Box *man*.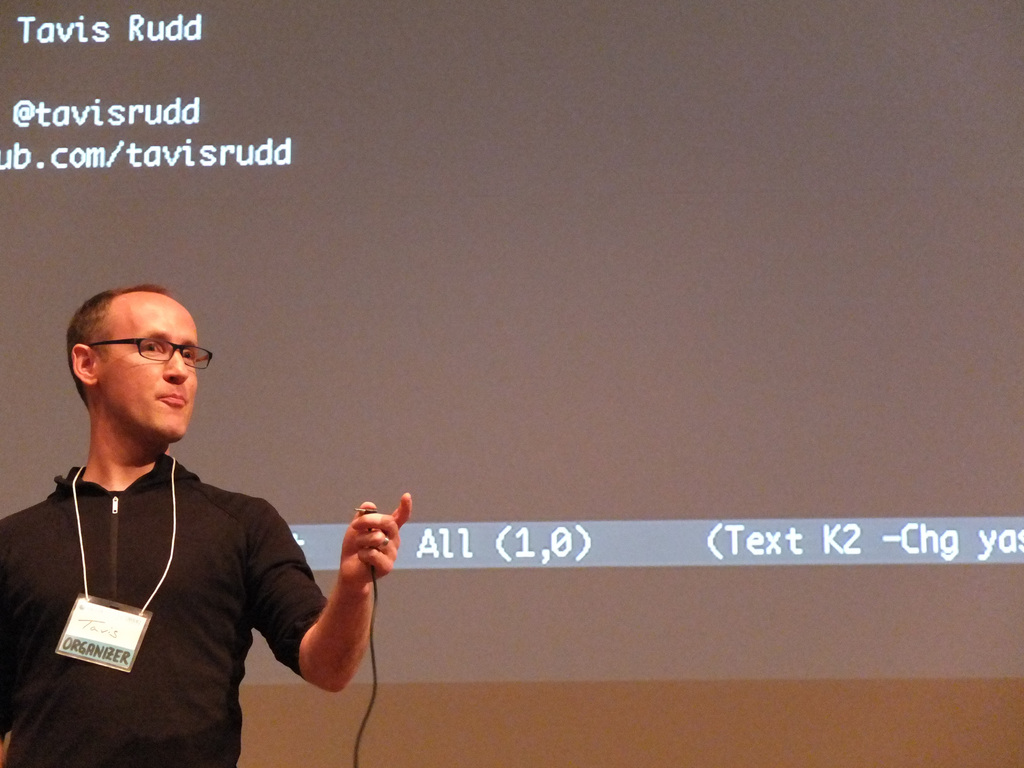
x1=10 y1=271 x2=353 y2=751.
